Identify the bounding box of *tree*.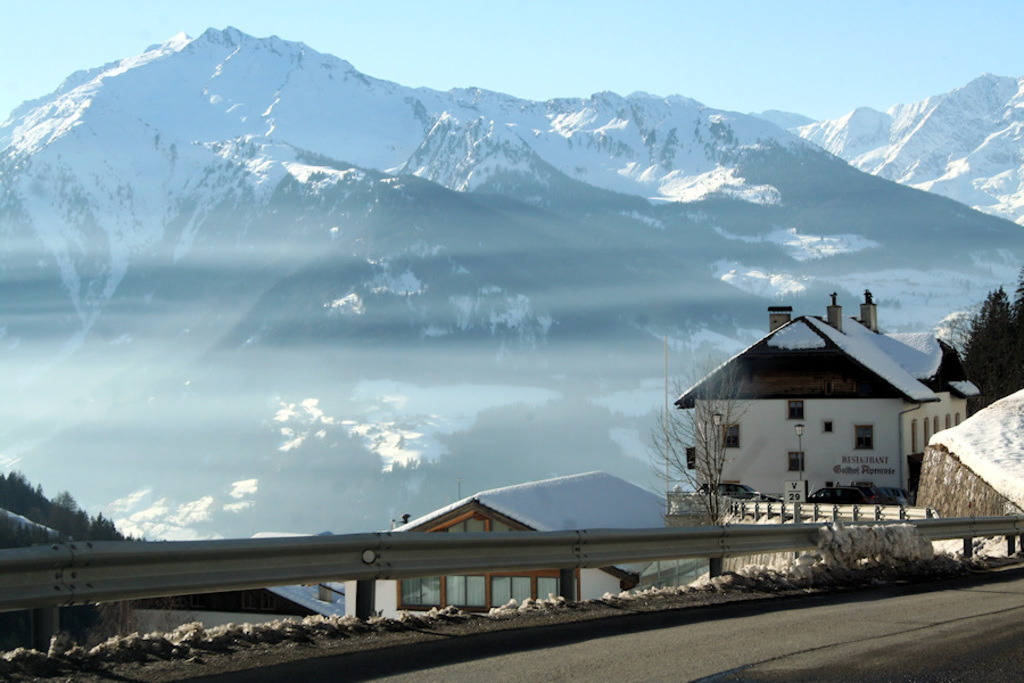
bbox=(61, 491, 79, 541).
